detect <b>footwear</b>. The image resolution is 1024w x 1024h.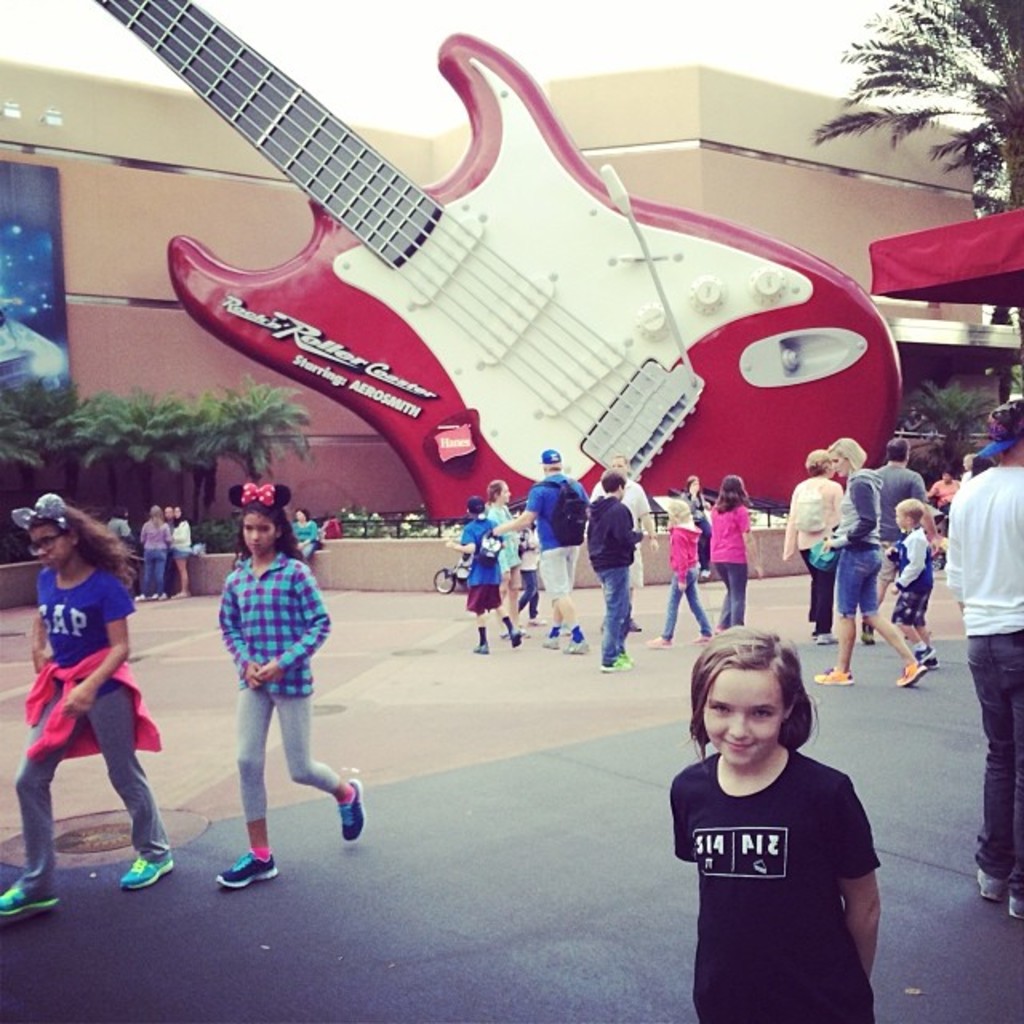
[814, 632, 834, 648].
